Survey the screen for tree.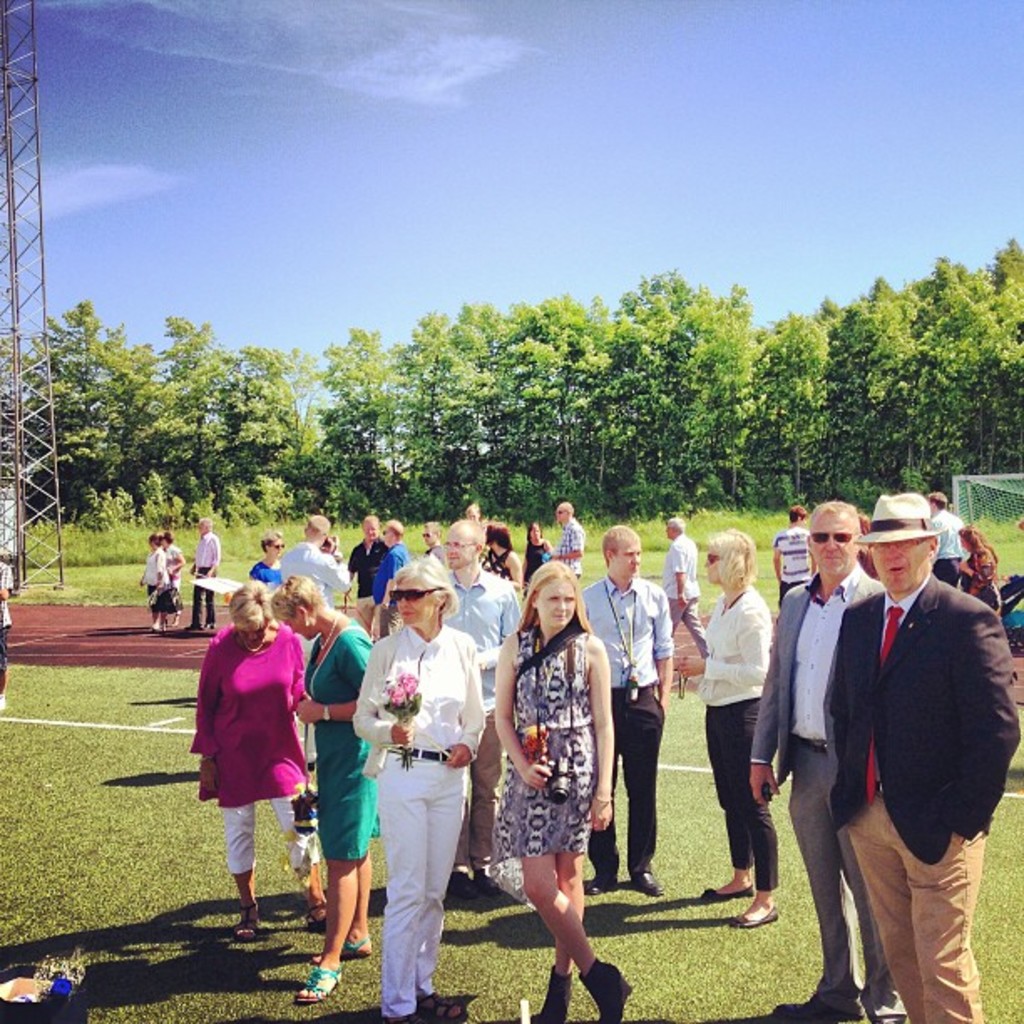
Survey found: l=20, t=300, r=131, b=514.
